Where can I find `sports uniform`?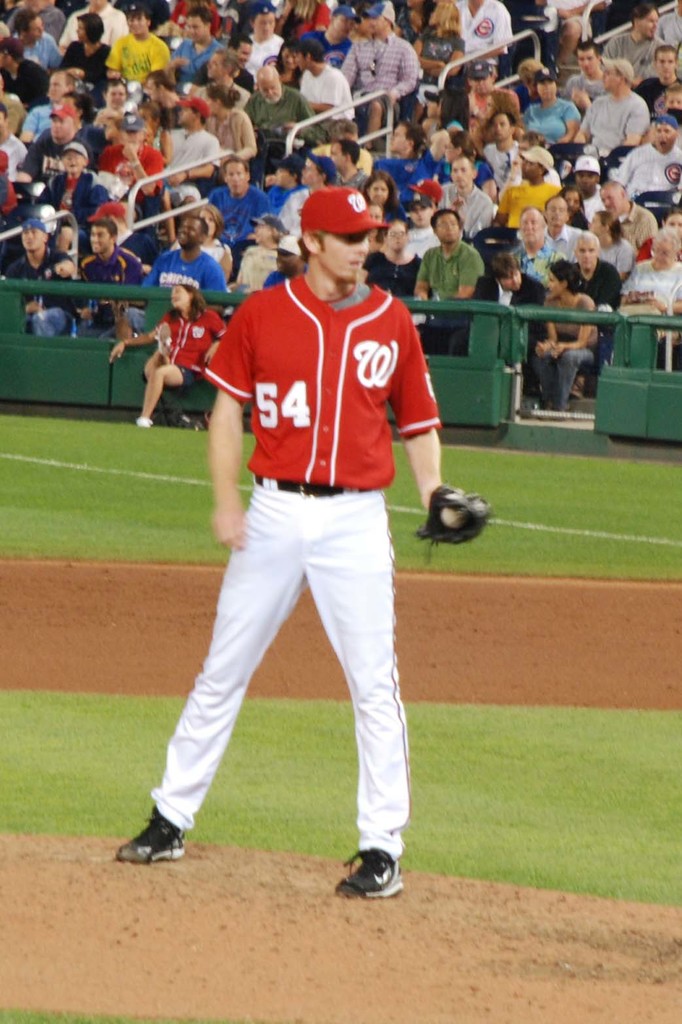
You can find it at crop(426, 232, 482, 342).
